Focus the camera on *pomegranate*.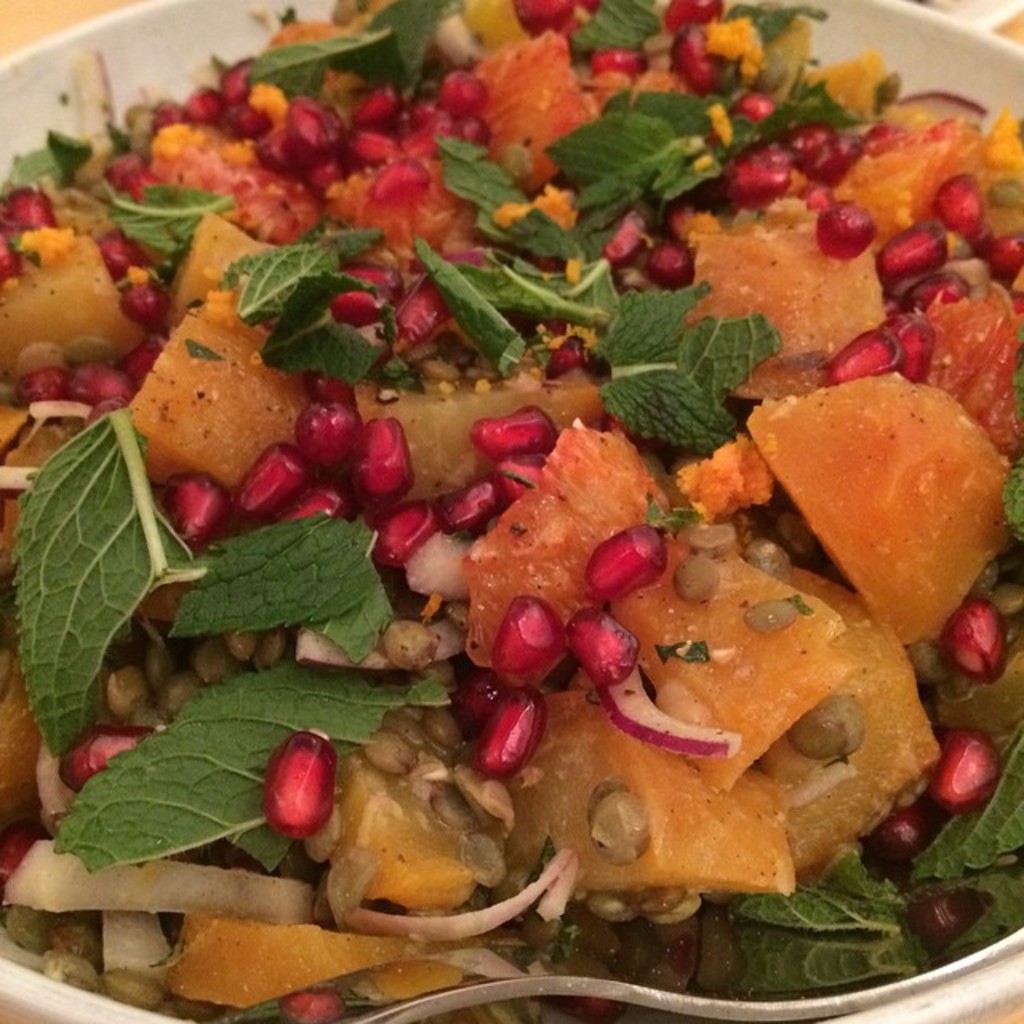
Focus region: (left=789, top=698, right=864, bottom=762).
